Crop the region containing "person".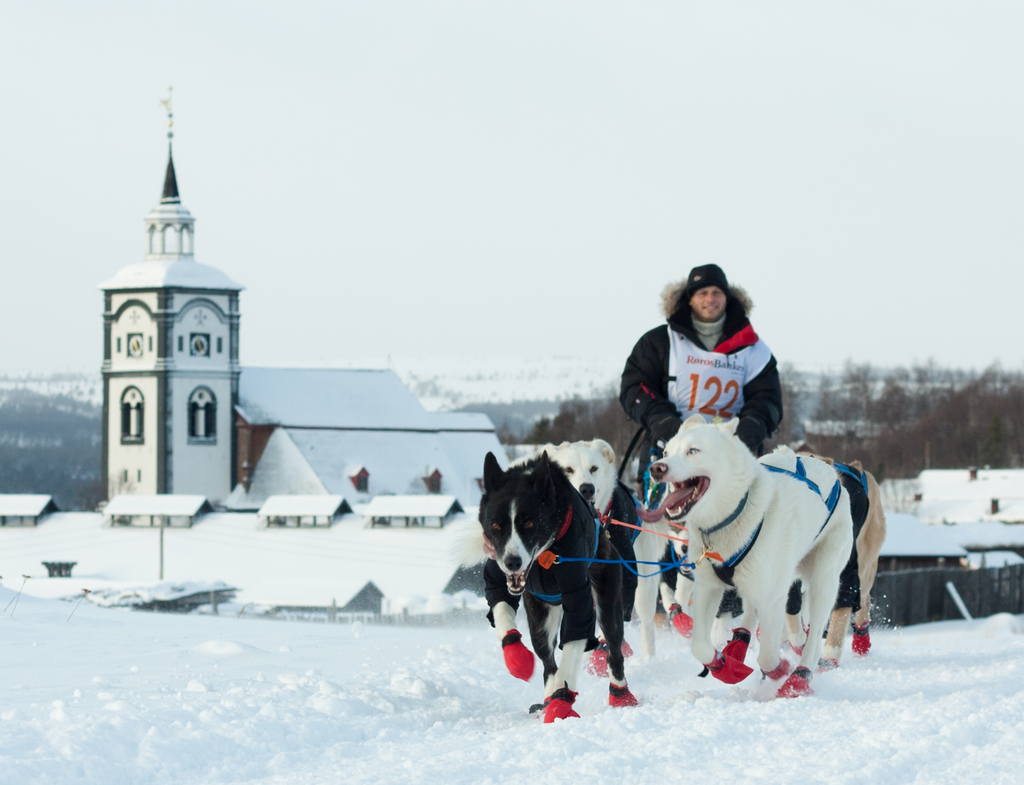
Crop region: [x1=610, y1=261, x2=787, y2=471].
